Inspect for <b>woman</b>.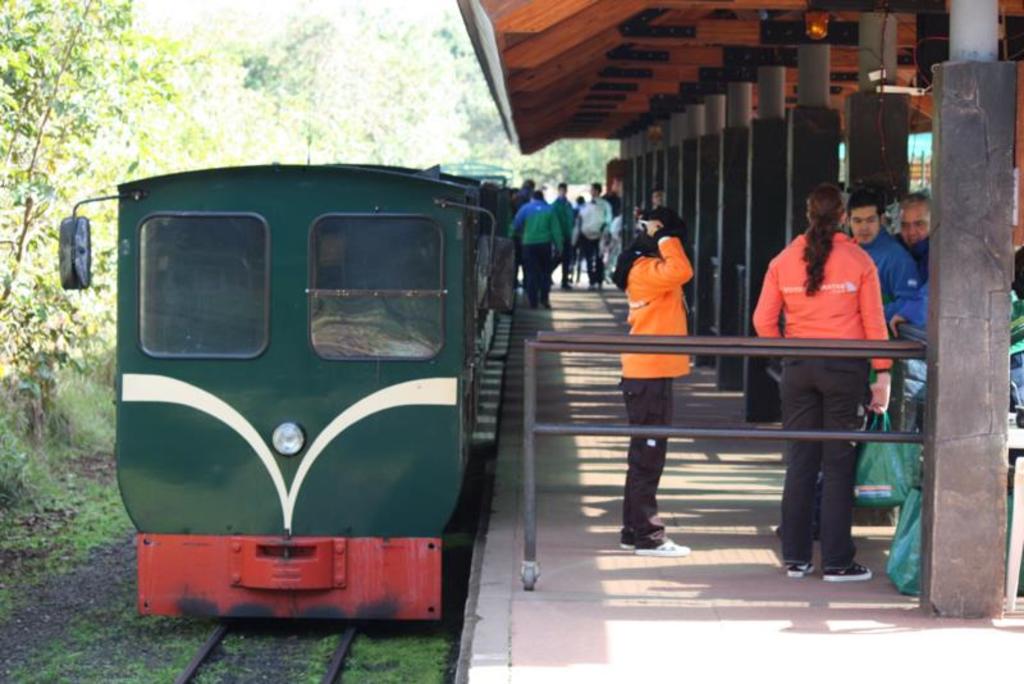
Inspection: left=611, top=201, right=692, bottom=557.
